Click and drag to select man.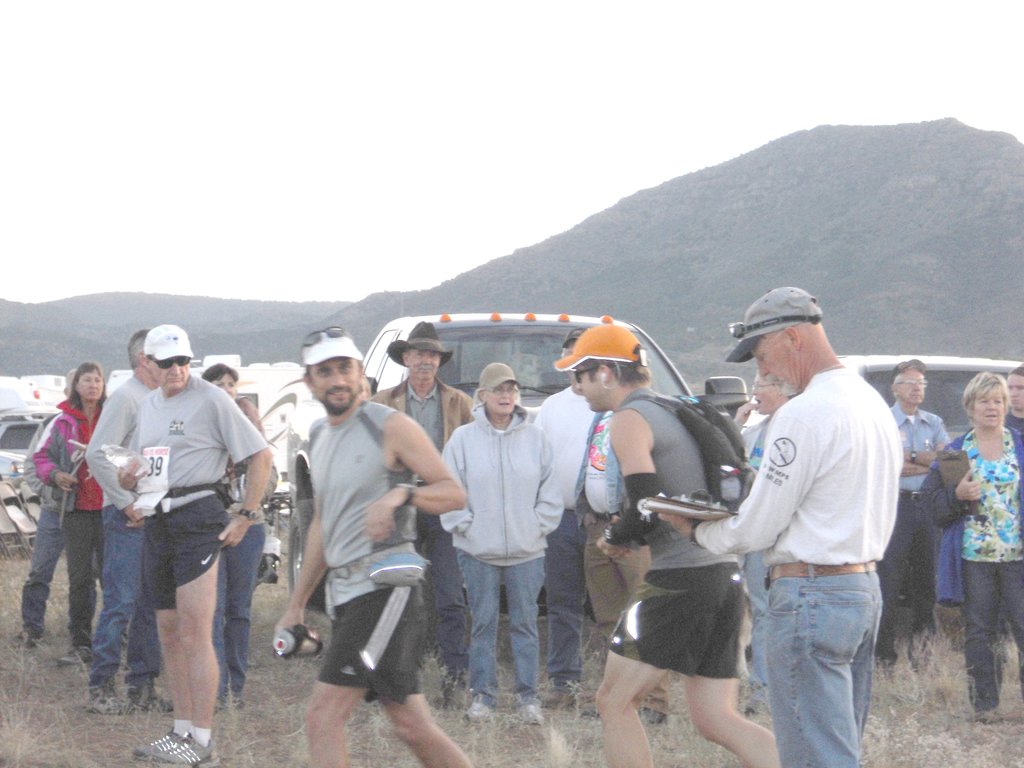
Selection: [x1=86, y1=331, x2=170, y2=712].
